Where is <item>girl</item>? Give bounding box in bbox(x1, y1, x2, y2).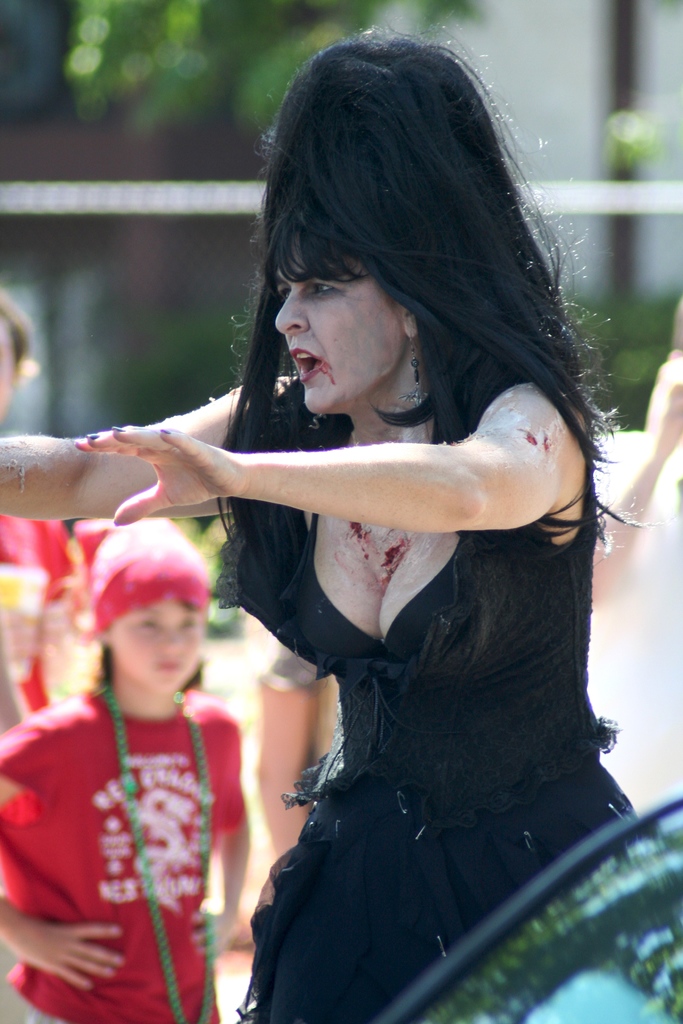
bbox(0, 513, 246, 1023).
